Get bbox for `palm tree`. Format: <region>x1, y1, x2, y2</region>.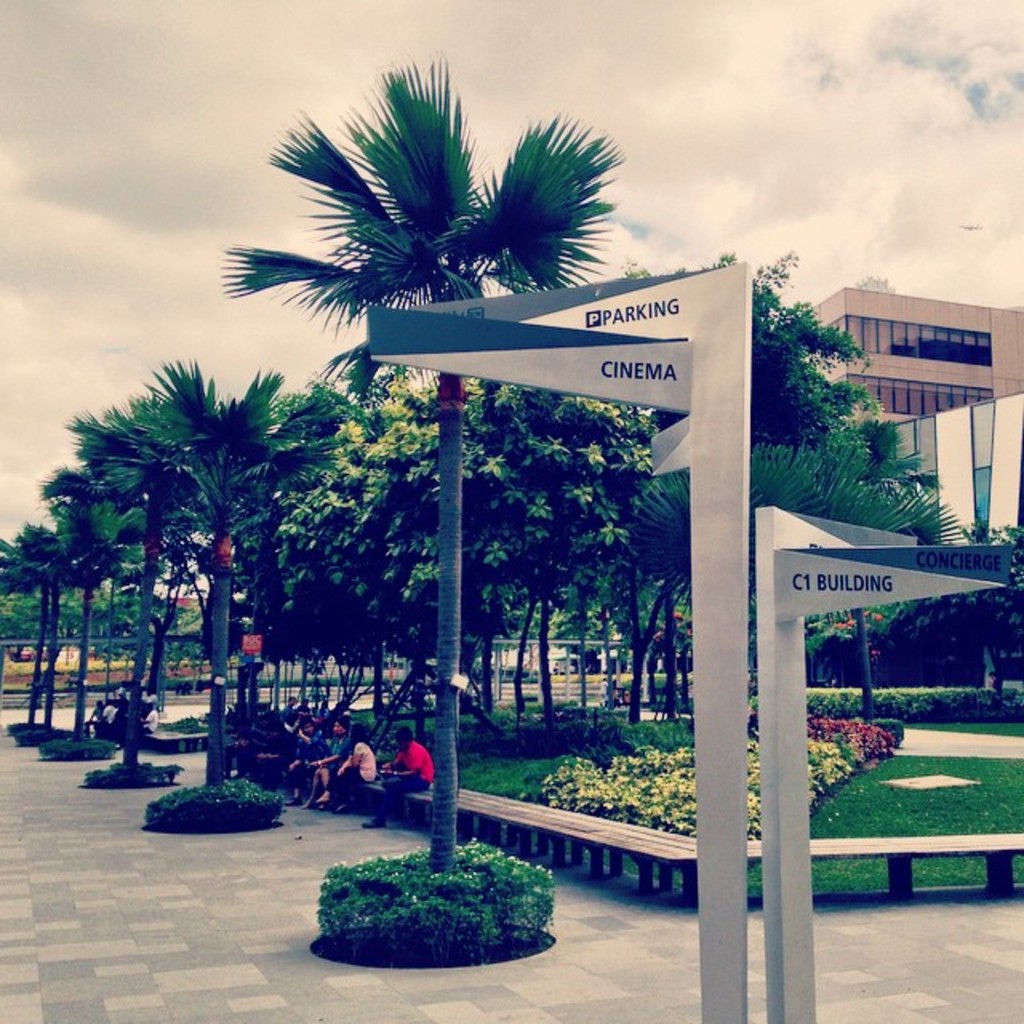
<region>34, 429, 115, 666</region>.
